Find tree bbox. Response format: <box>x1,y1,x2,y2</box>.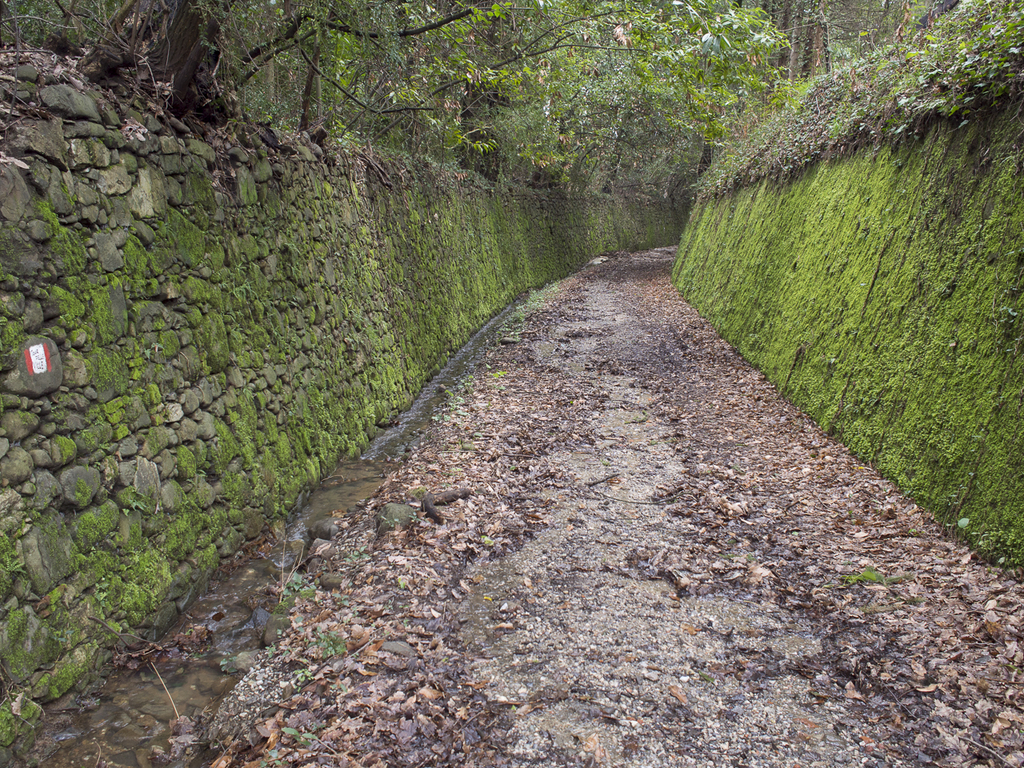
<box>148,0,474,118</box>.
